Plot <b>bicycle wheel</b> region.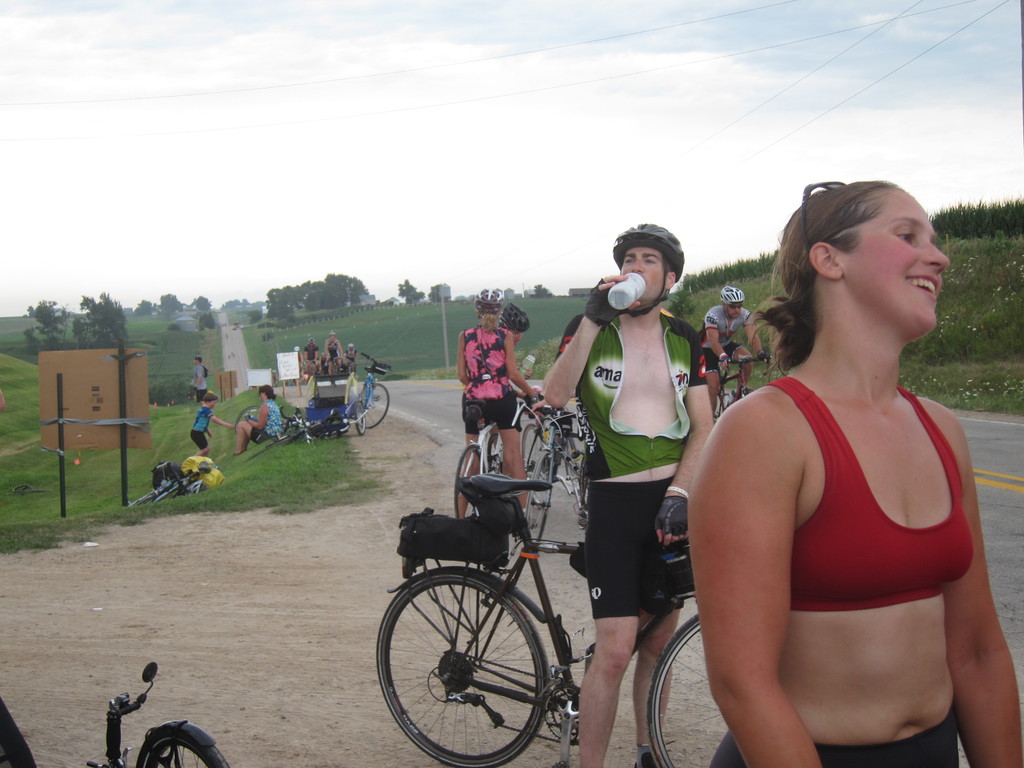
Plotted at <bbox>383, 566, 569, 758</bbox>.
